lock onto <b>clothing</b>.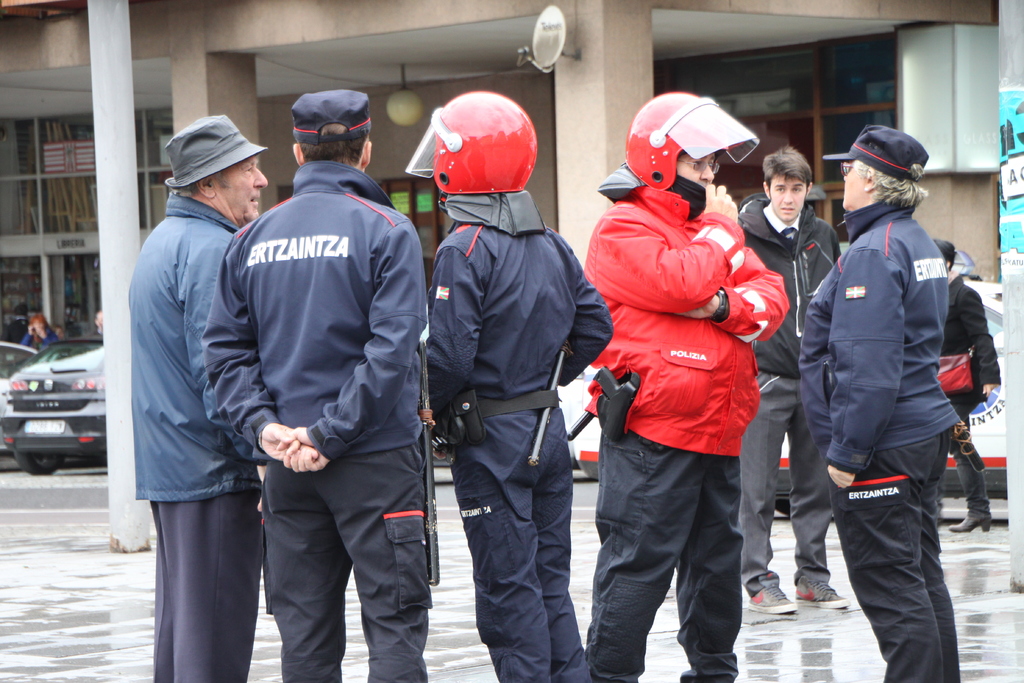
Locked: 197/158/435/682.
